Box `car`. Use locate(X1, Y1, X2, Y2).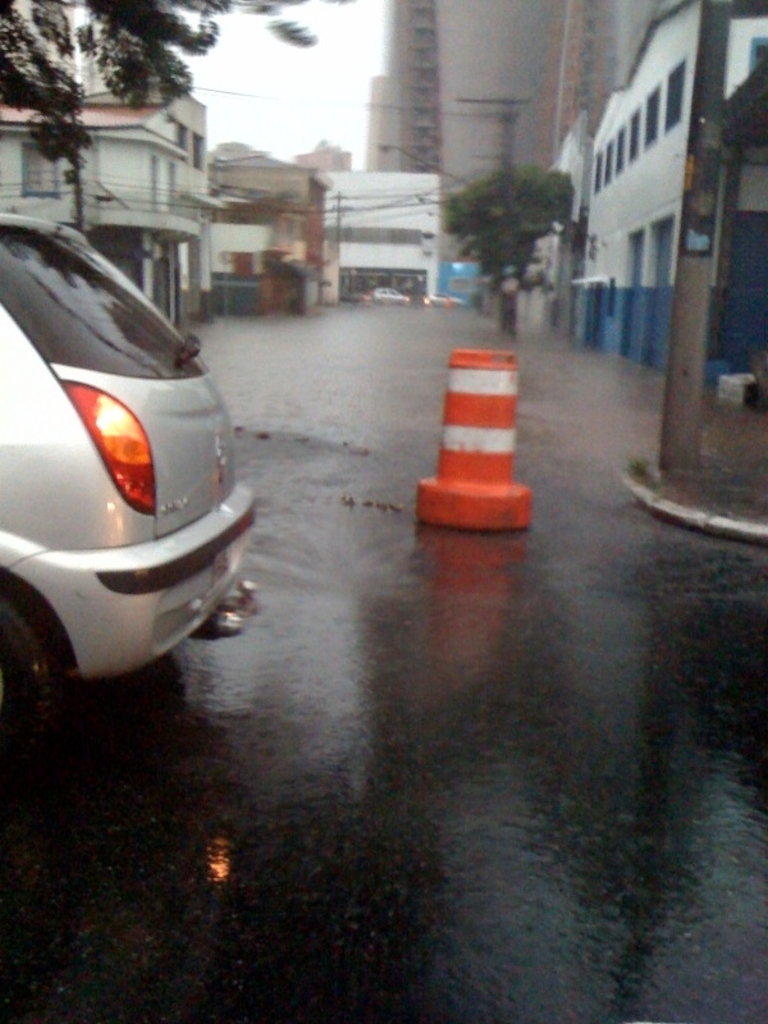
locate(0, 219, 279, 728).
